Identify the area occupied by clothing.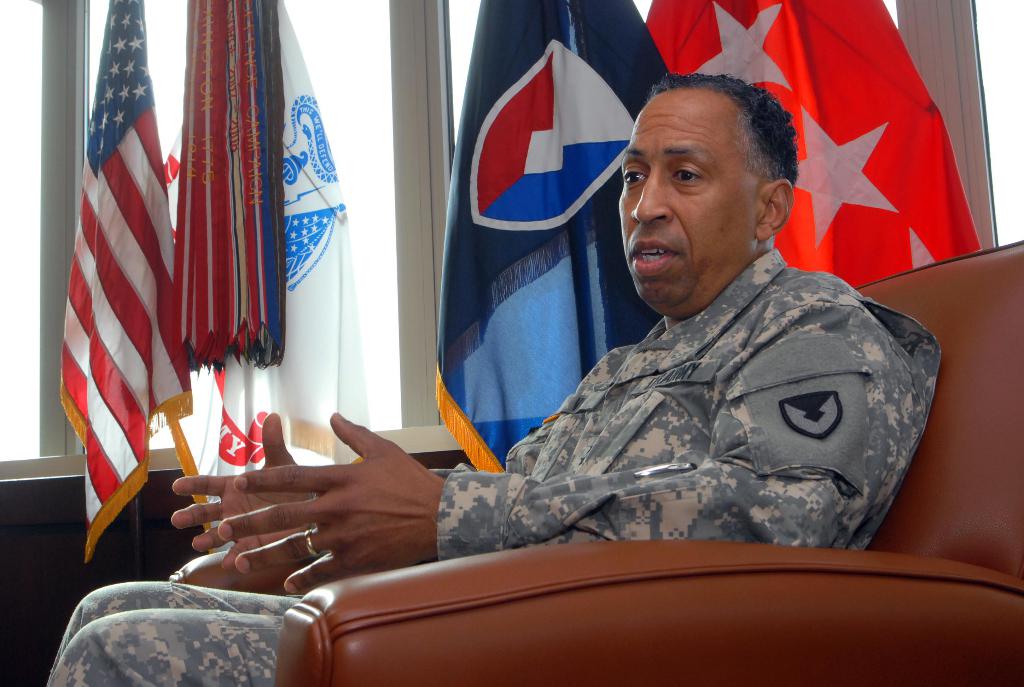
Area: [42,244,941,686].
